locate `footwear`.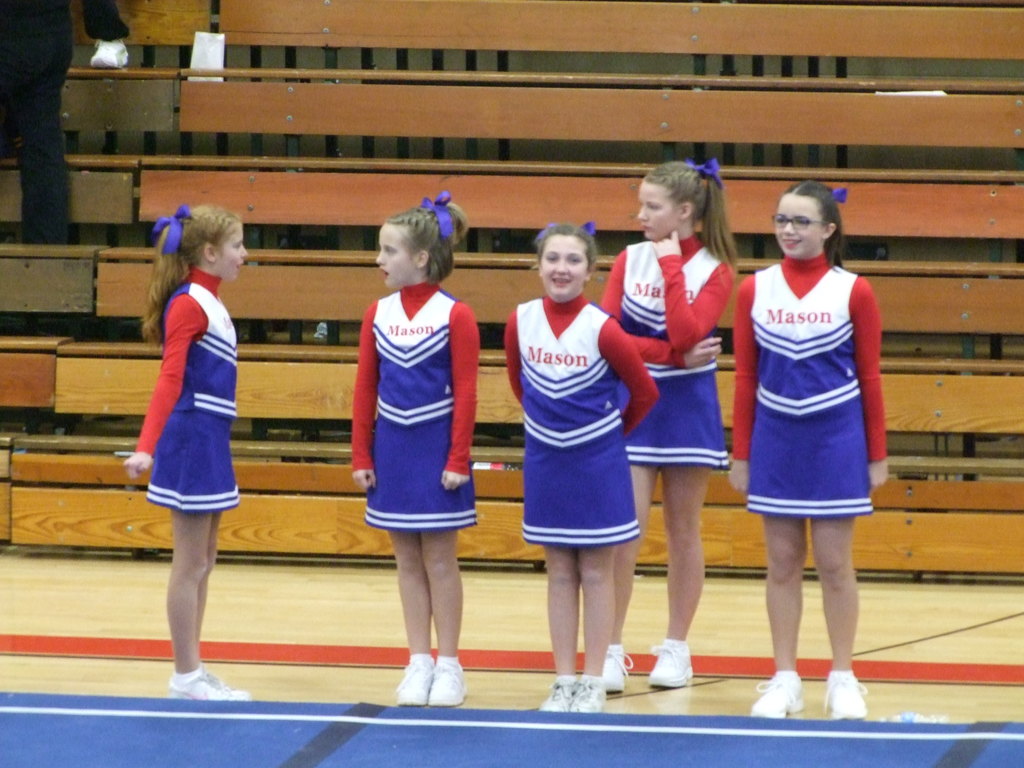
Bounding box: bbox(646, 635, 691, 689).
